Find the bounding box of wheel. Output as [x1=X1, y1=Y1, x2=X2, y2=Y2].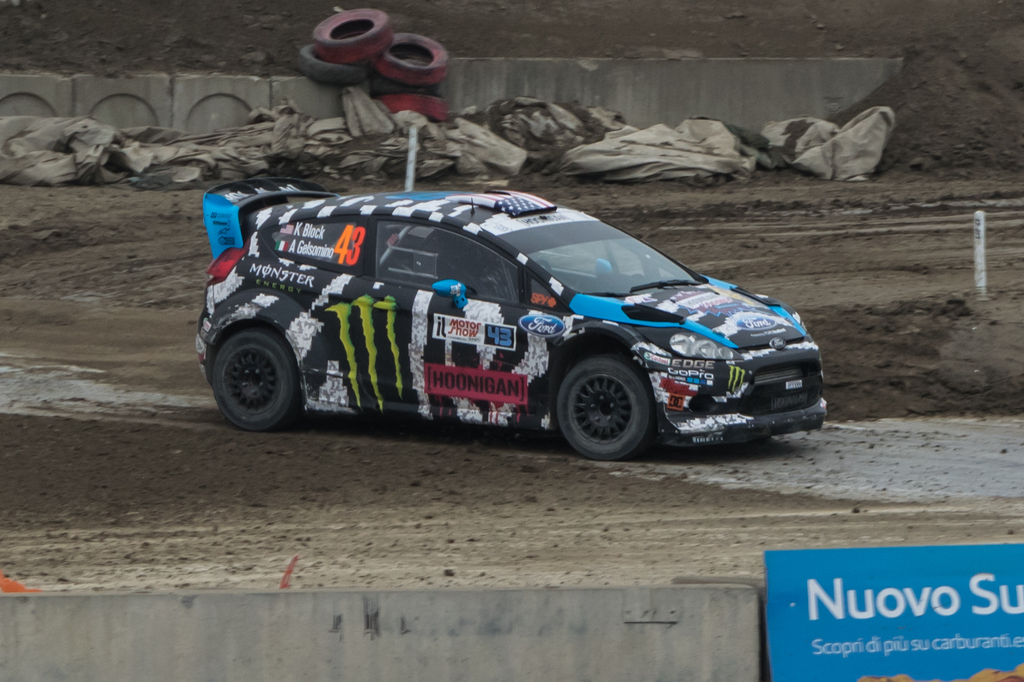
[x1=214, y1=328, x2=296, y2=431].
